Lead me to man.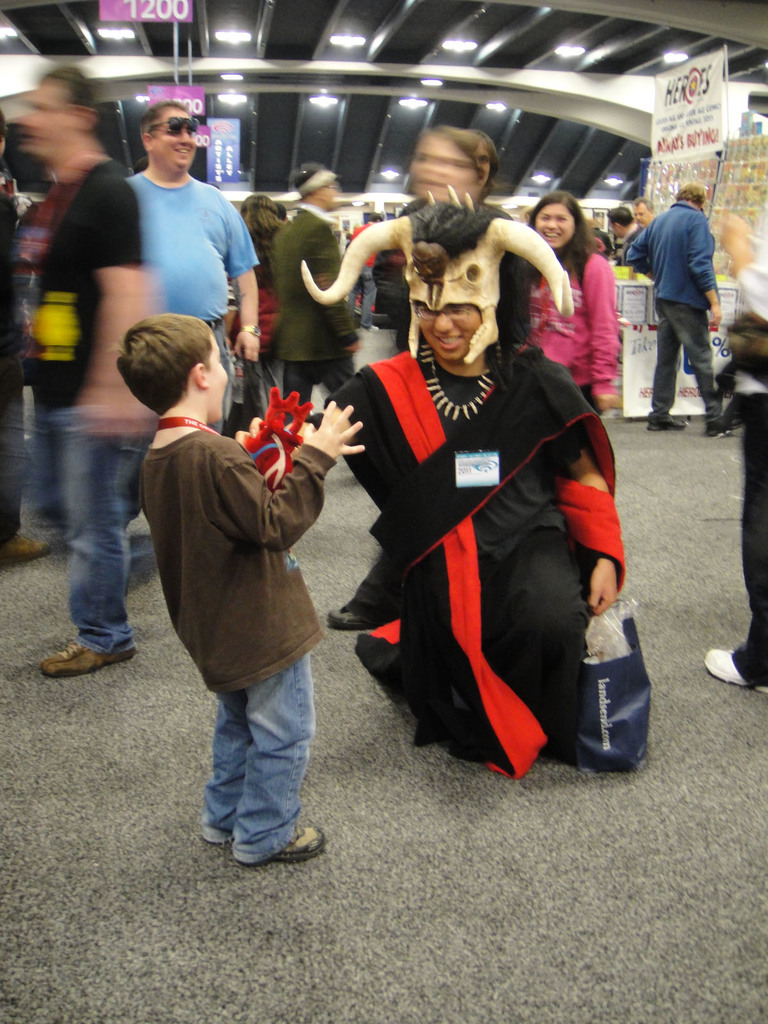
Lead to Rect(636, 163, 747, 417).
